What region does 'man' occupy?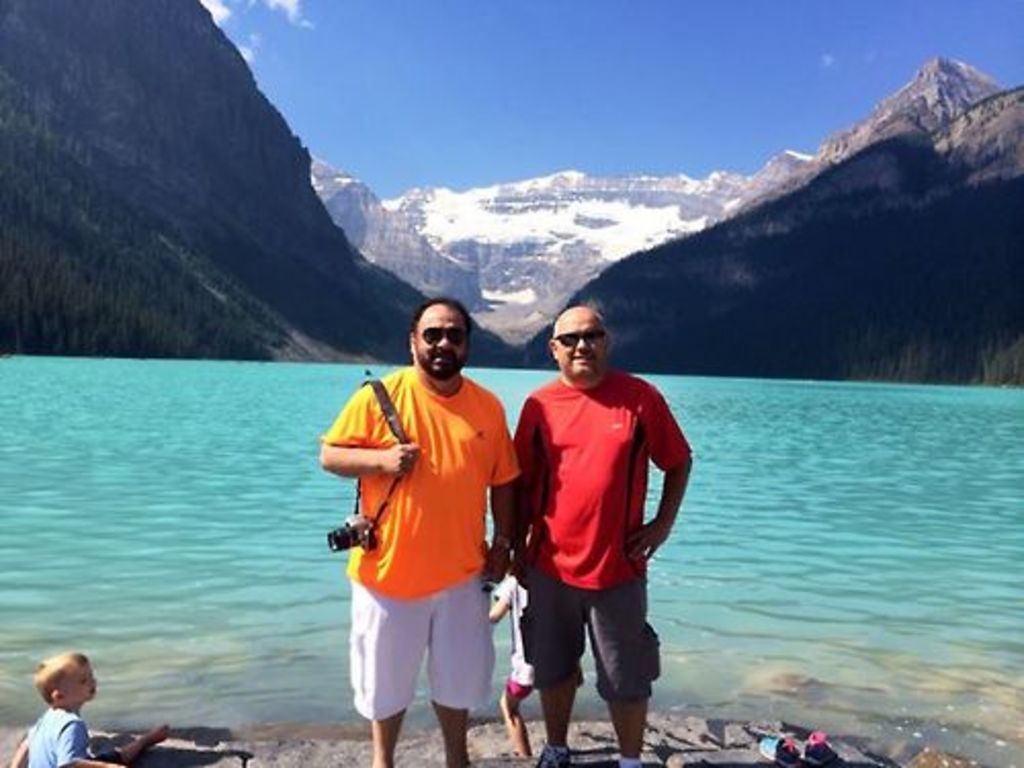
[x1=315, y1=297, x2=526, y2=766].
